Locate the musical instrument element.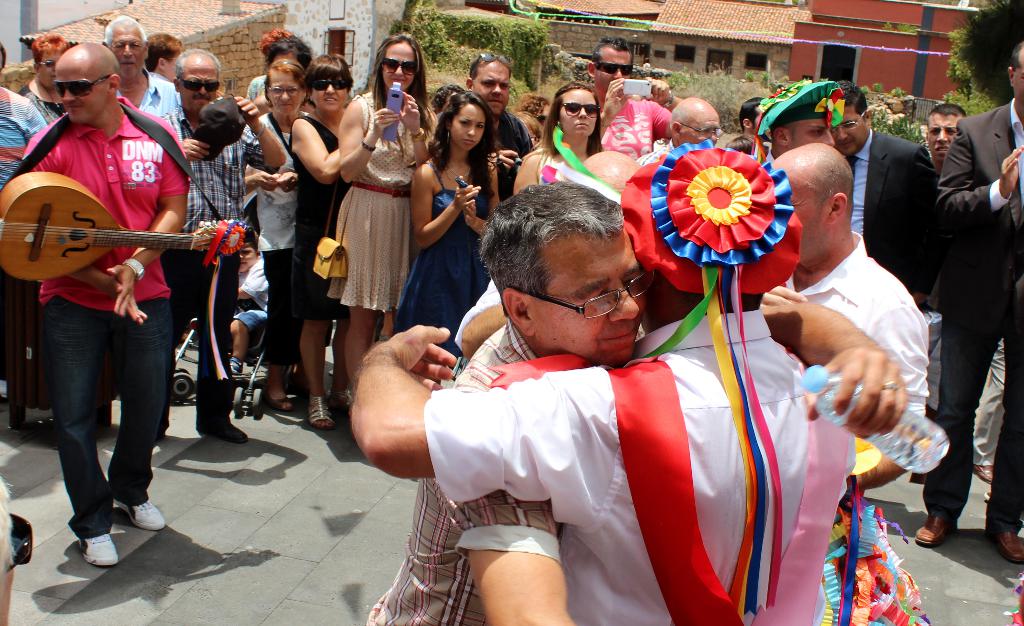
Element bbox: rect(9, 170, 215, 291).
